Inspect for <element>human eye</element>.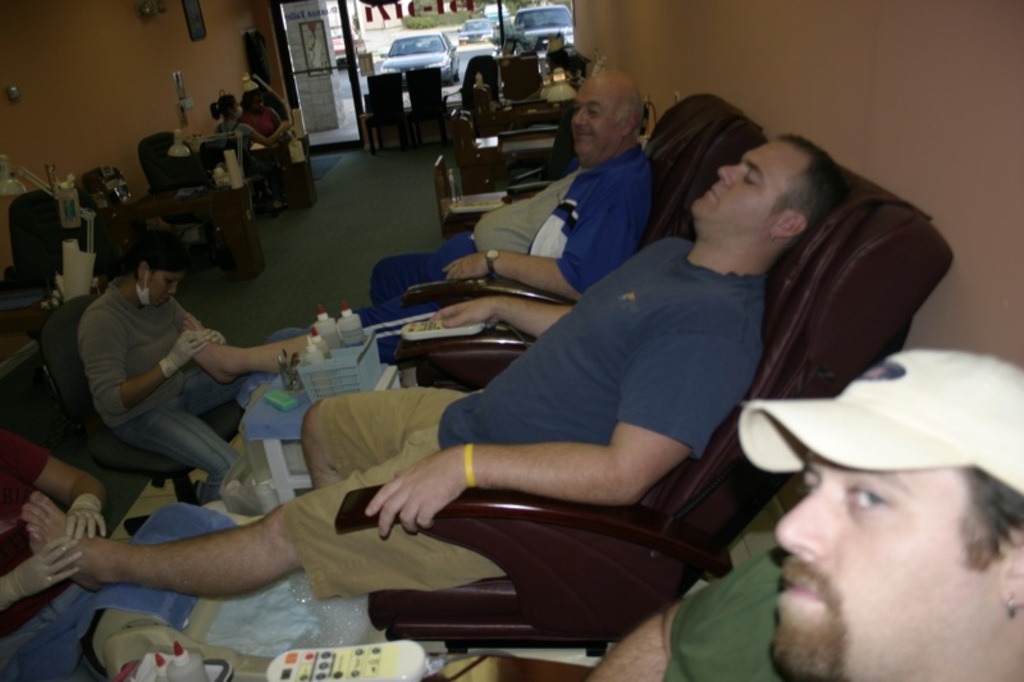
Inspection: BBox(844, 489, 884, 509).
